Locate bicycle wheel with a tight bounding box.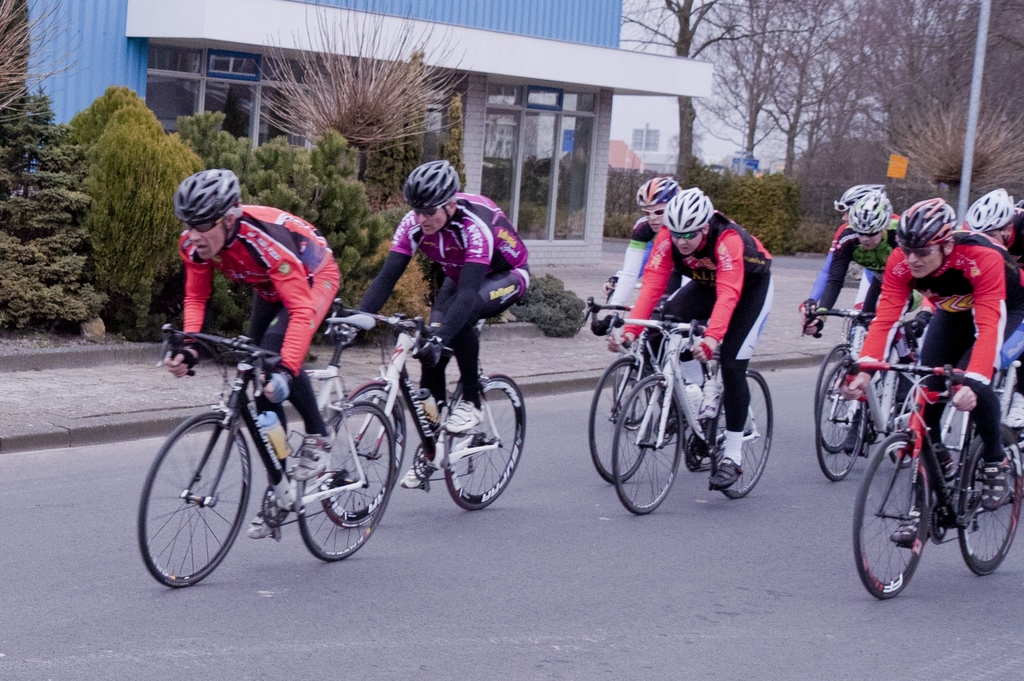
bbox=(297, 401, 396, 564).
